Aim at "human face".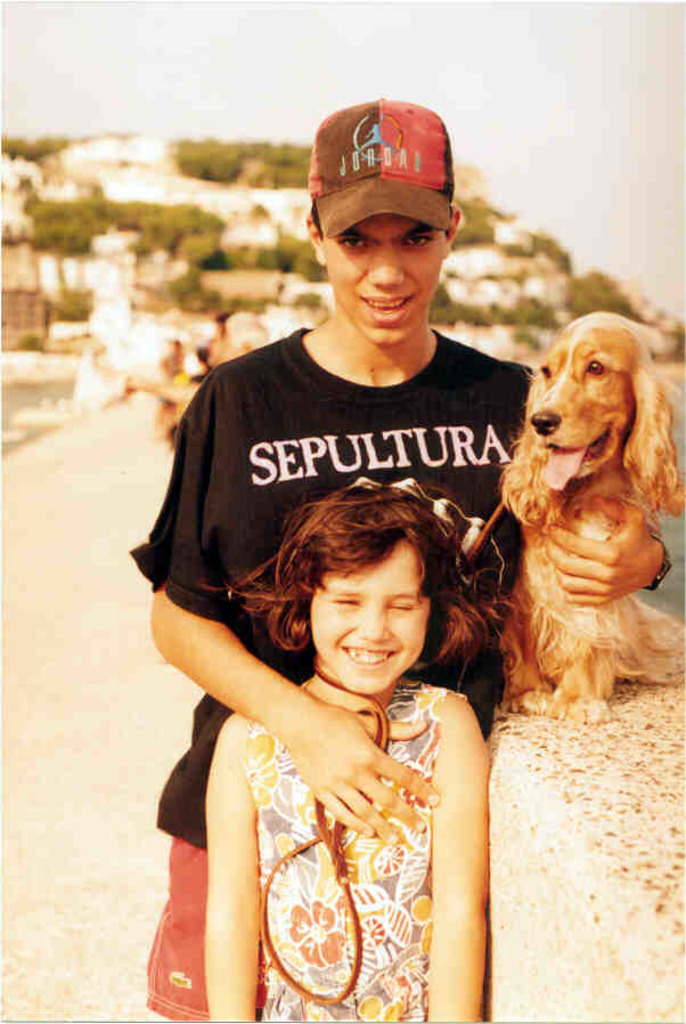
Aimed at l=319, t=204, r=439, b=350.
